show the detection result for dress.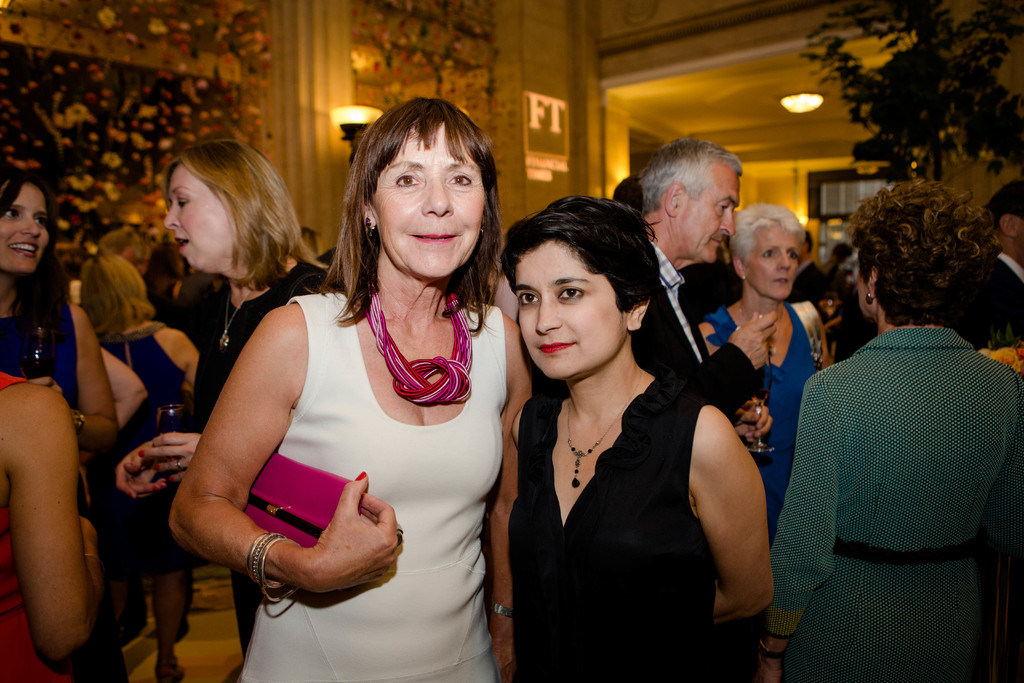
l=705, t=305, r=824, b=552.
